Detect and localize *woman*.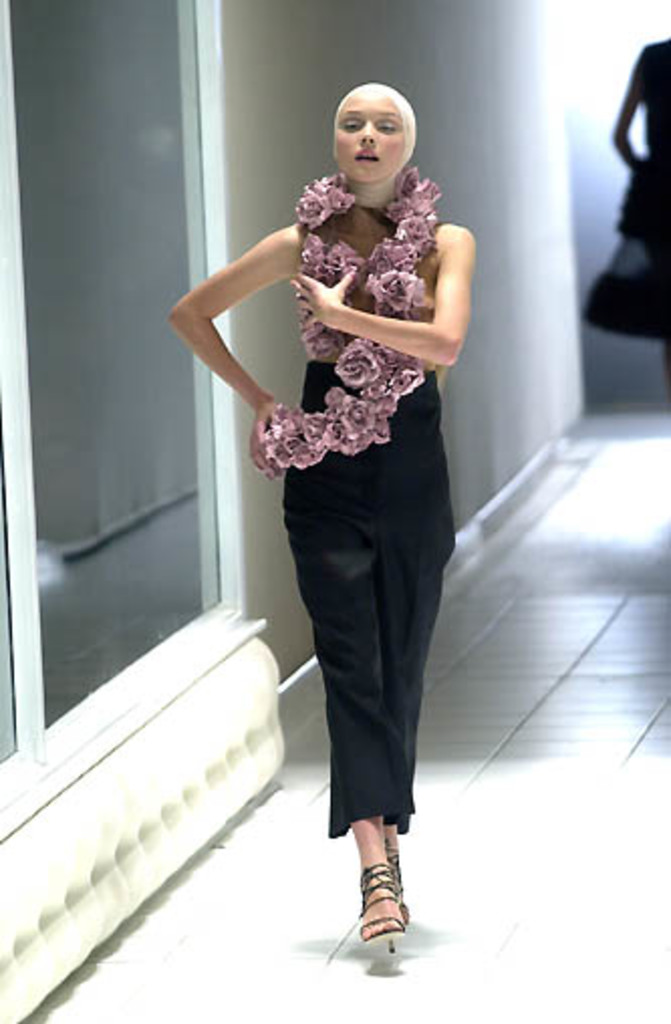
Localized at x1=214, y1=89, x2=463, y2=927.
